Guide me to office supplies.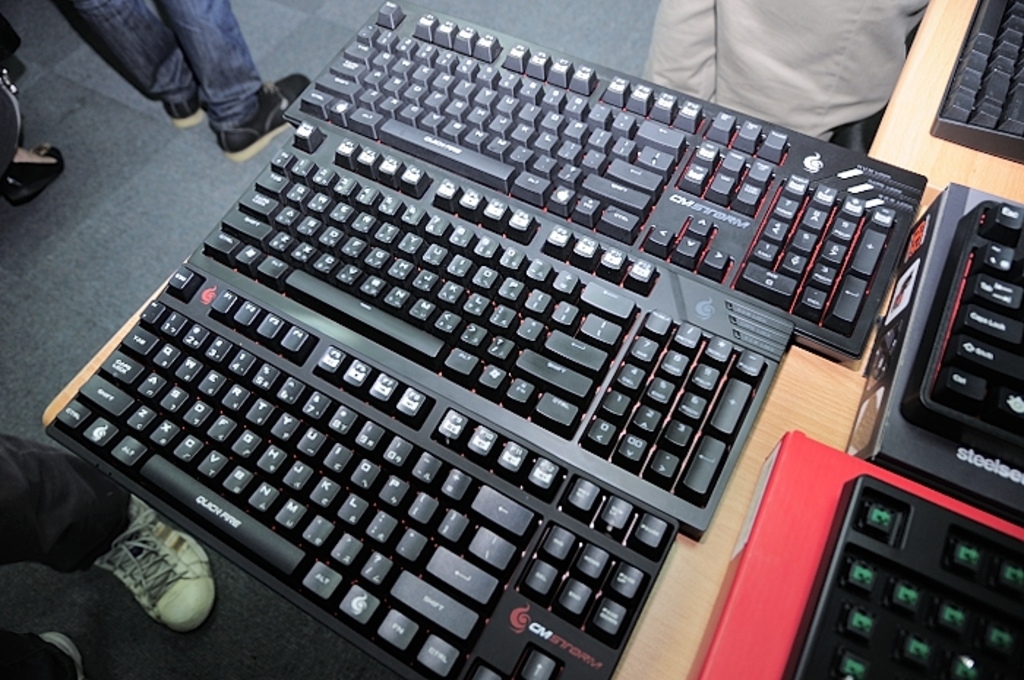
Guidance: 781 424 1008 661.
